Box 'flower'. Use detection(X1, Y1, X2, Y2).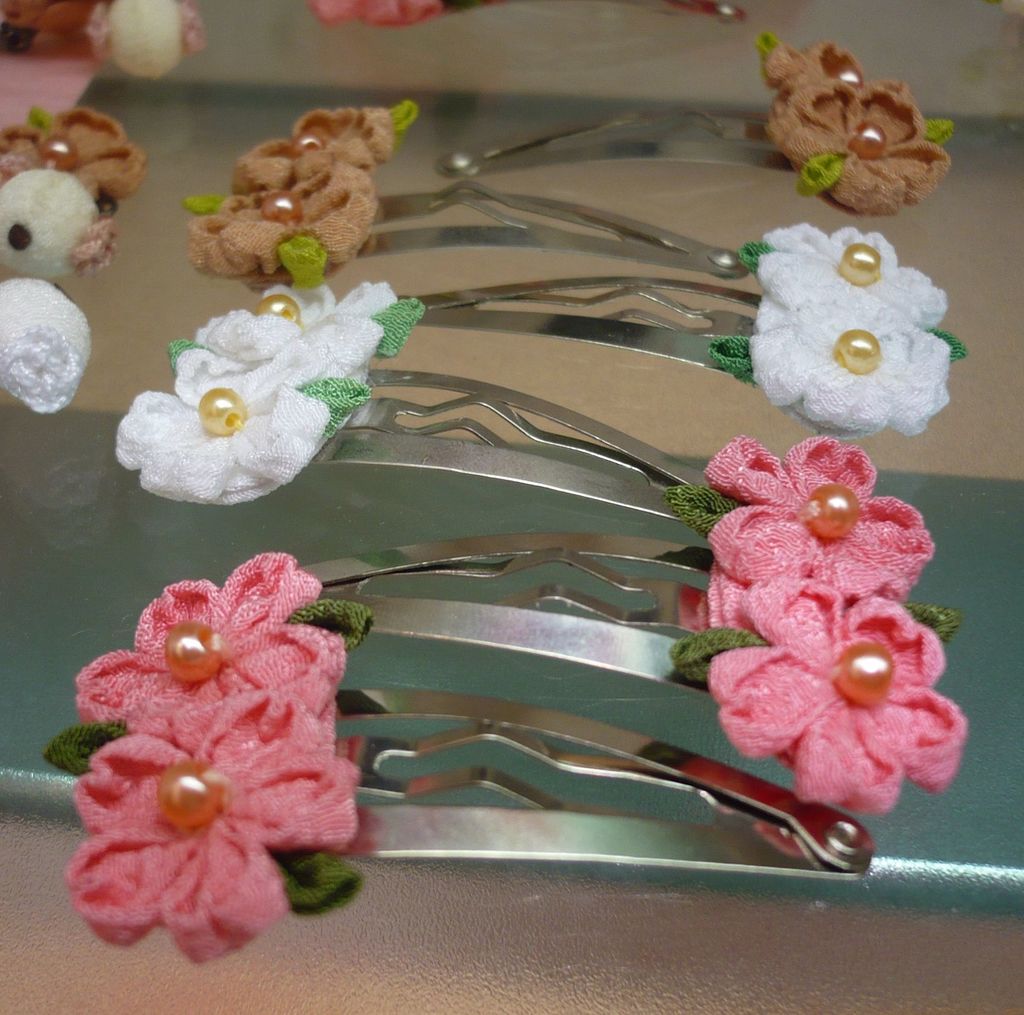
detection(706, 438, 935, 610).
